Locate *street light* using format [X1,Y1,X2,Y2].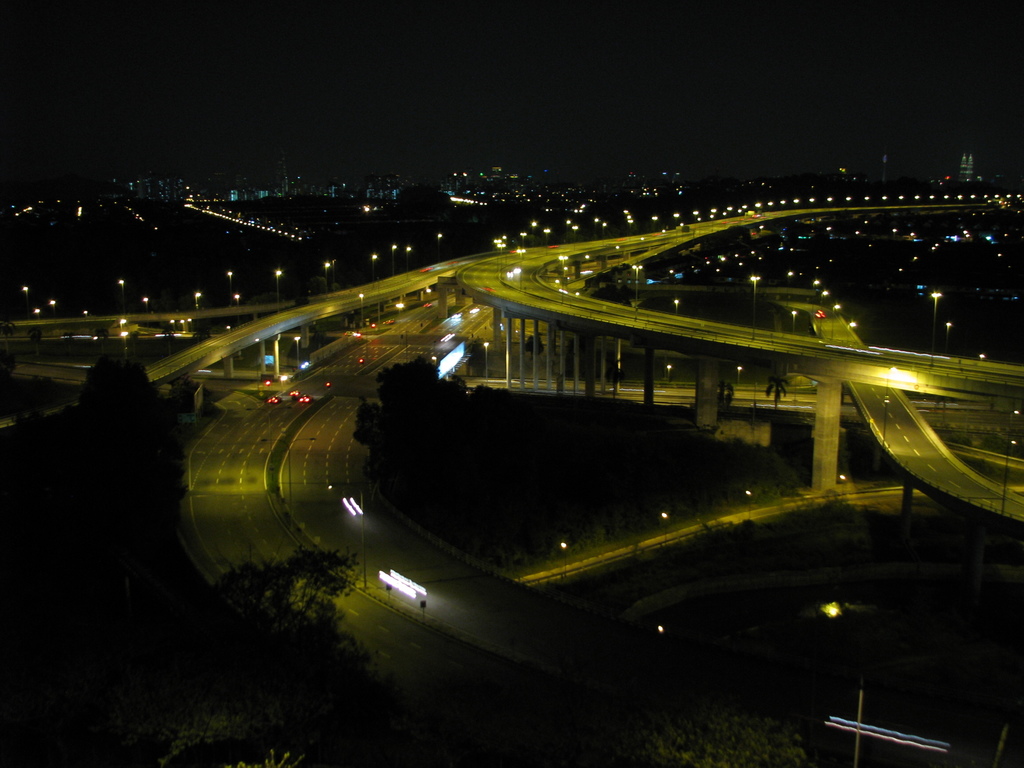
[946,196,947,199].
